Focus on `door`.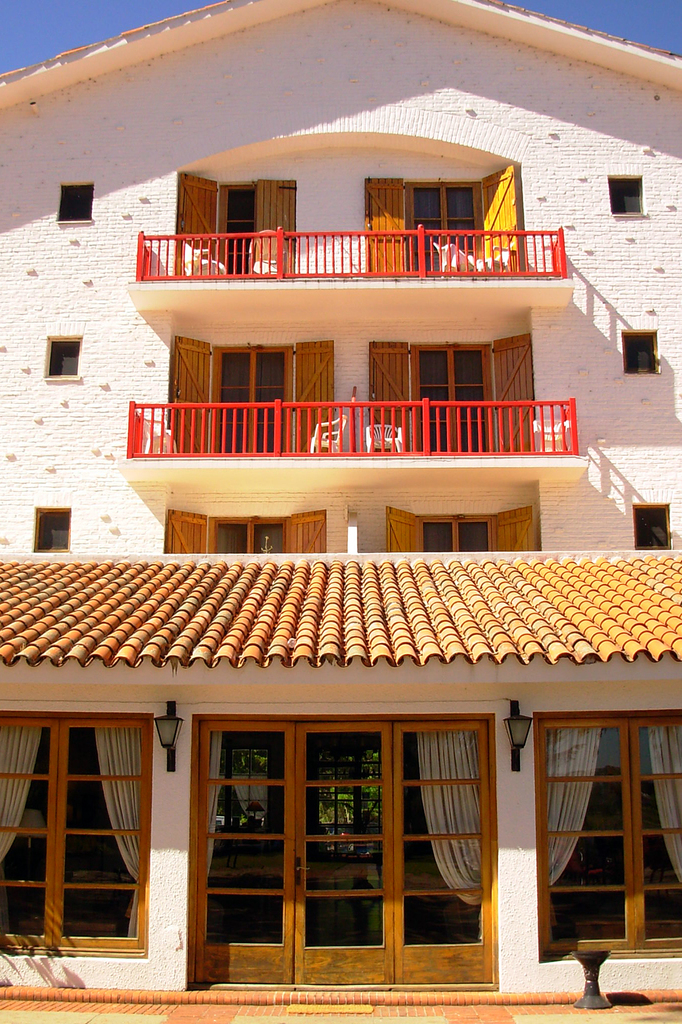
Focused at l=213, t=519, r=285, b=558.
